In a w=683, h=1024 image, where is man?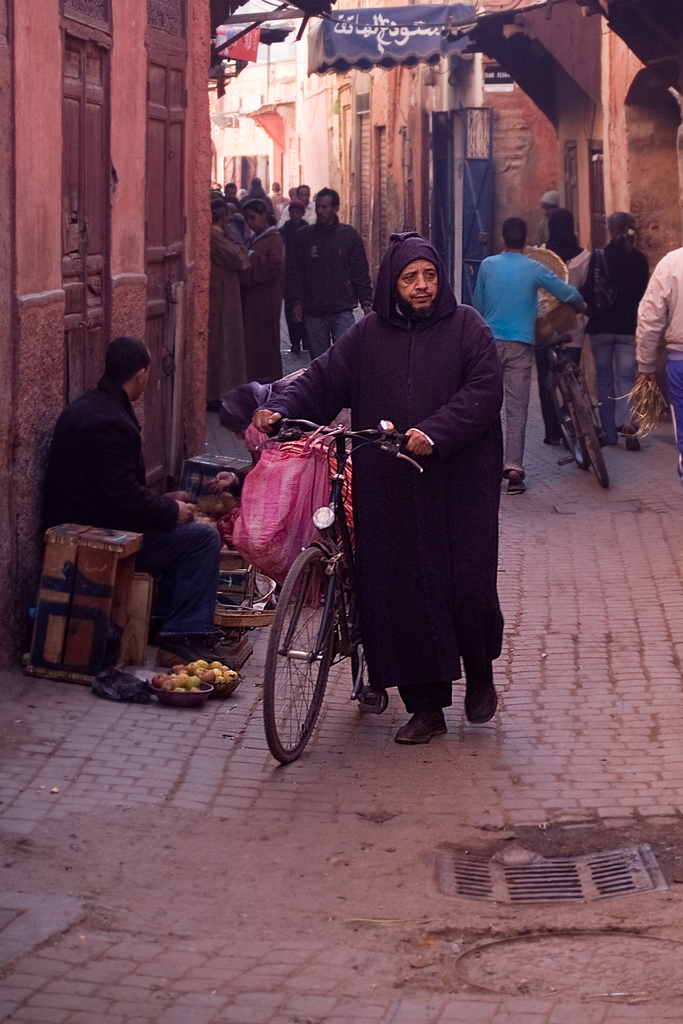
Rect(54, 333, 219, 654).
